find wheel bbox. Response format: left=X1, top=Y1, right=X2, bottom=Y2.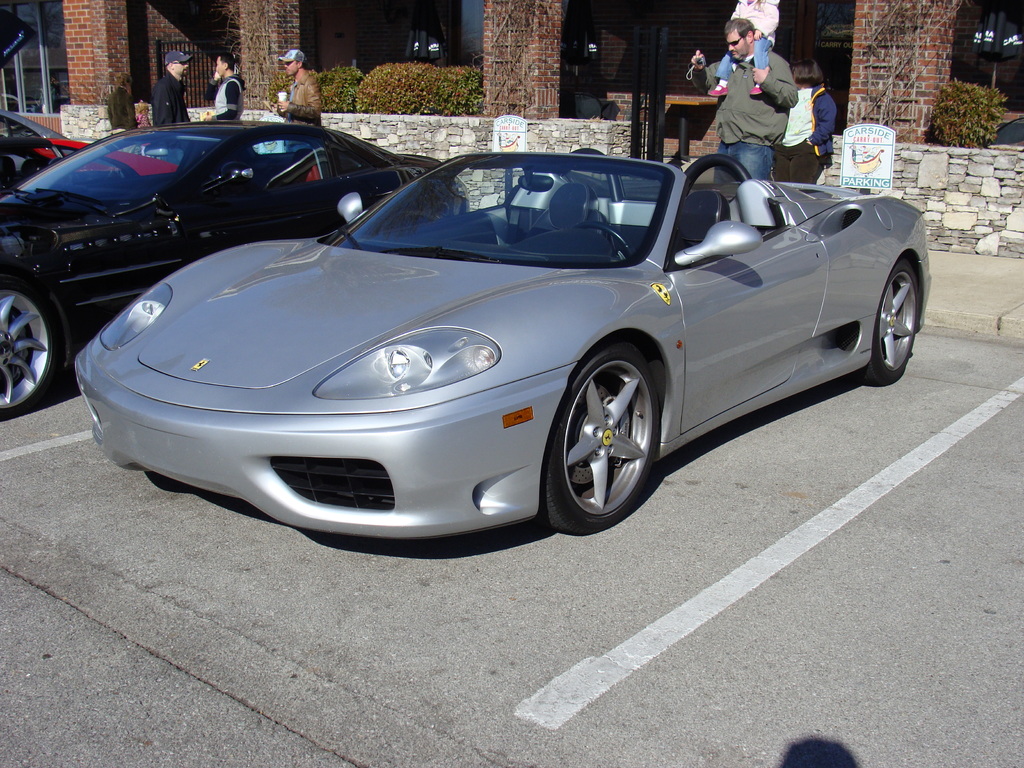
left=580, top=221, right=630, bottom=261.
